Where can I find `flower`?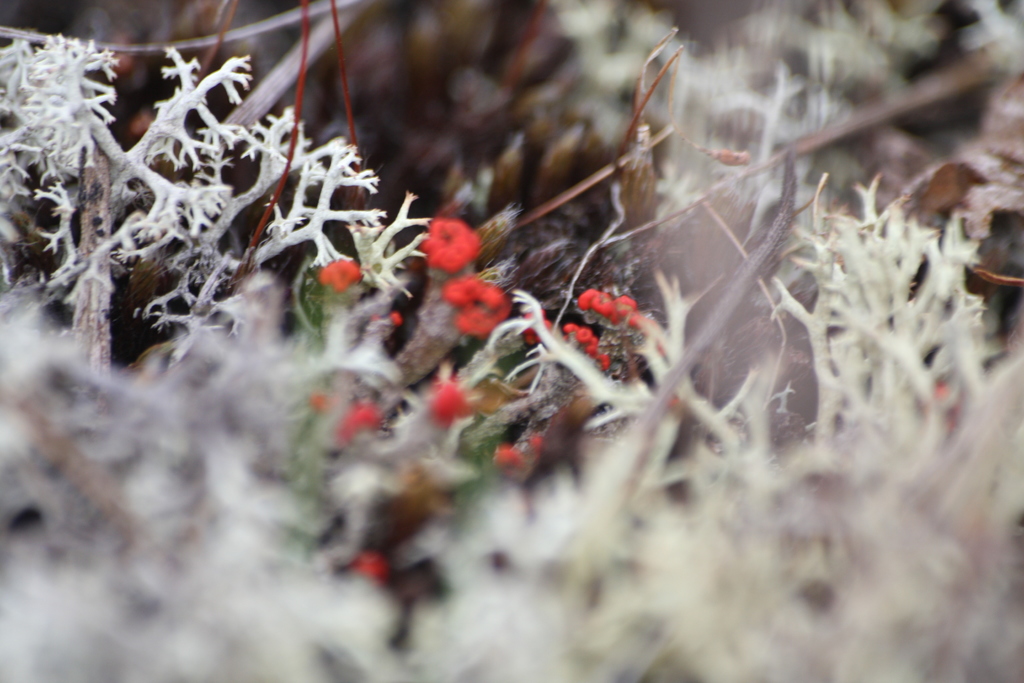
You can find it at (left=419, top=360, right=465, bottom=443).
